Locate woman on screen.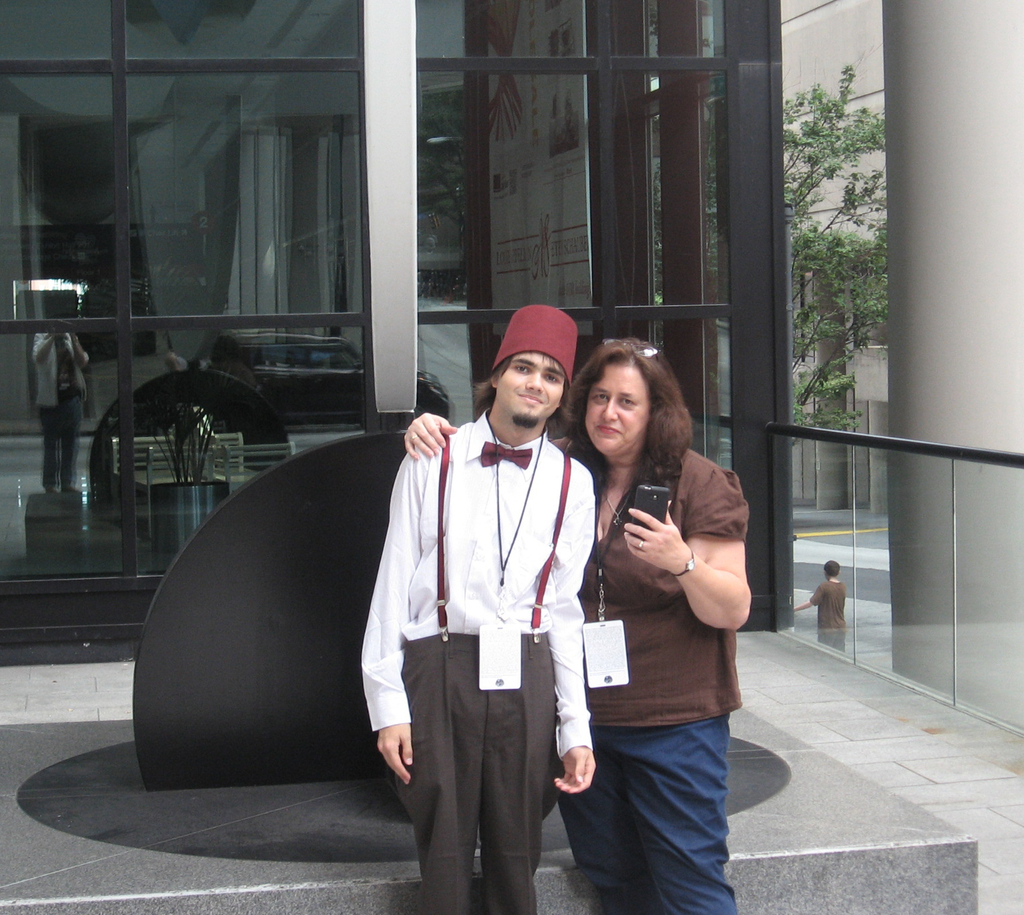
On screen at <bbox>405, 340, 747, 914</bbox>.
